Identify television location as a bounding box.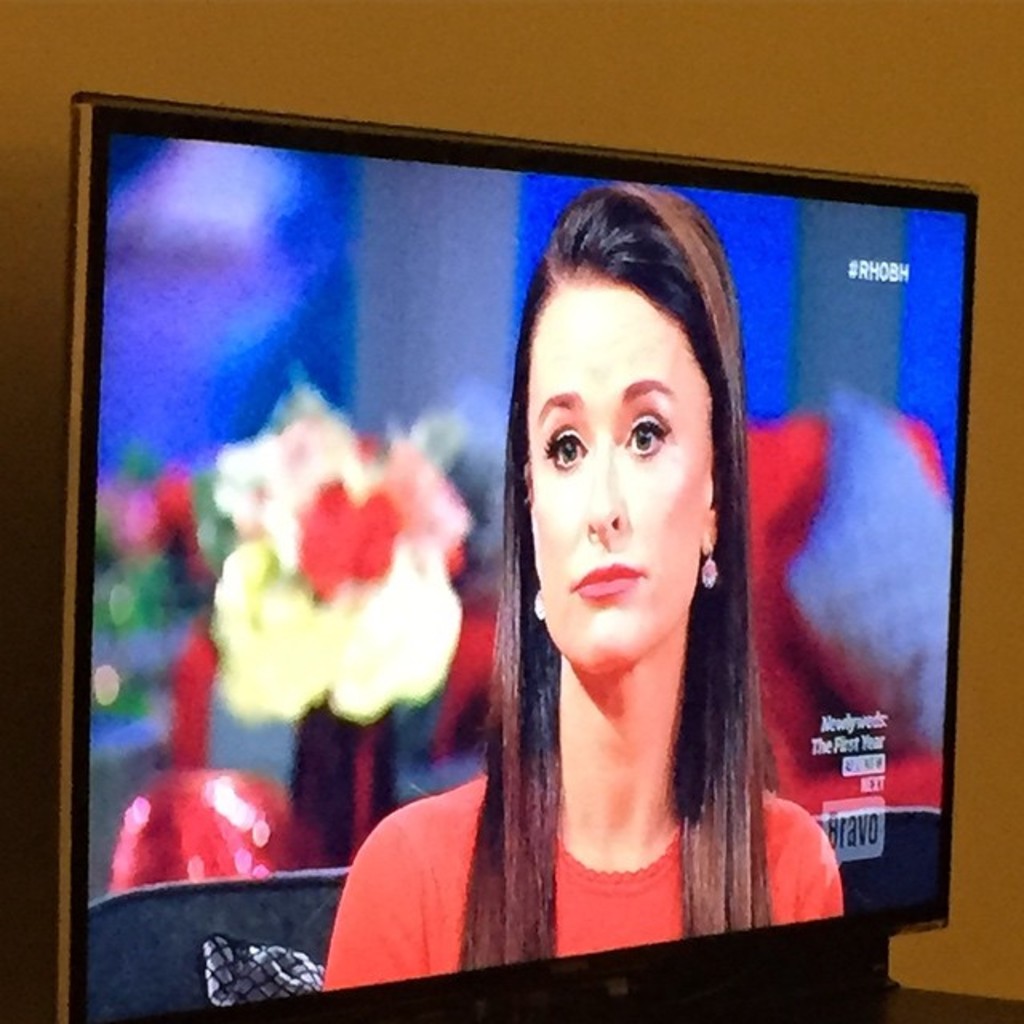
l=54, t=91, r=976, b=1022.
